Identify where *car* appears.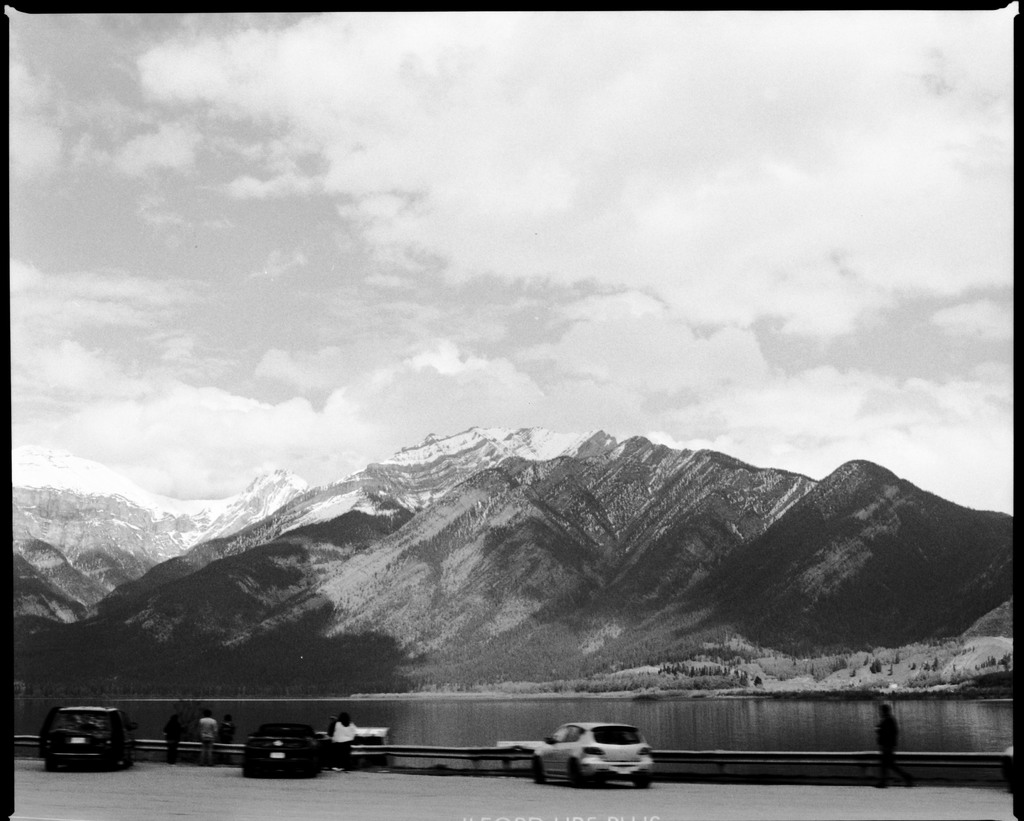
Appears at select_region(40, 707, 141, 772).
